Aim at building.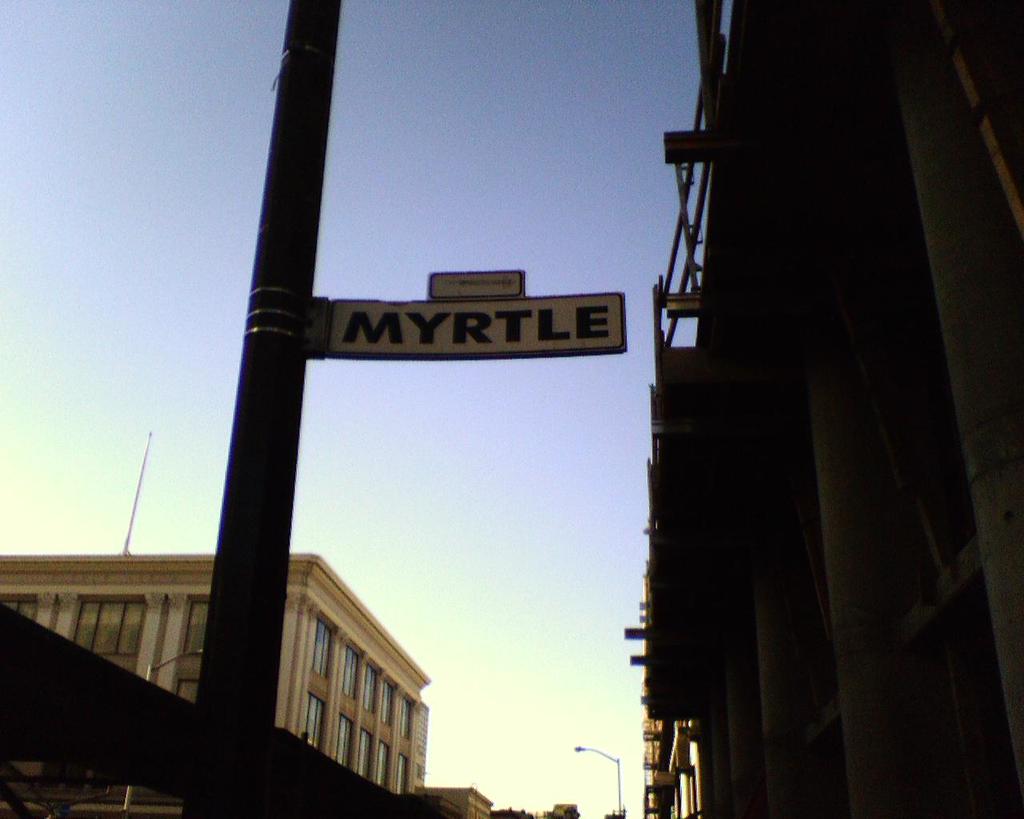
Aimed at <bbox>0, 600, 428, 818</bbox>.
